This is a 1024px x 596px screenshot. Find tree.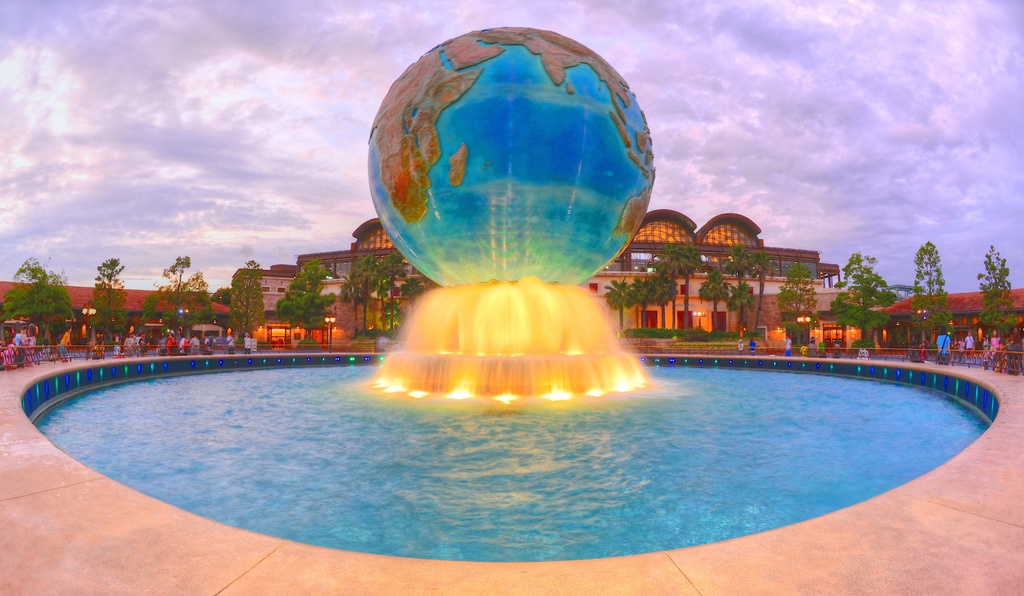
Bounding box: left=750, top=254, right=774, bottom=329.
